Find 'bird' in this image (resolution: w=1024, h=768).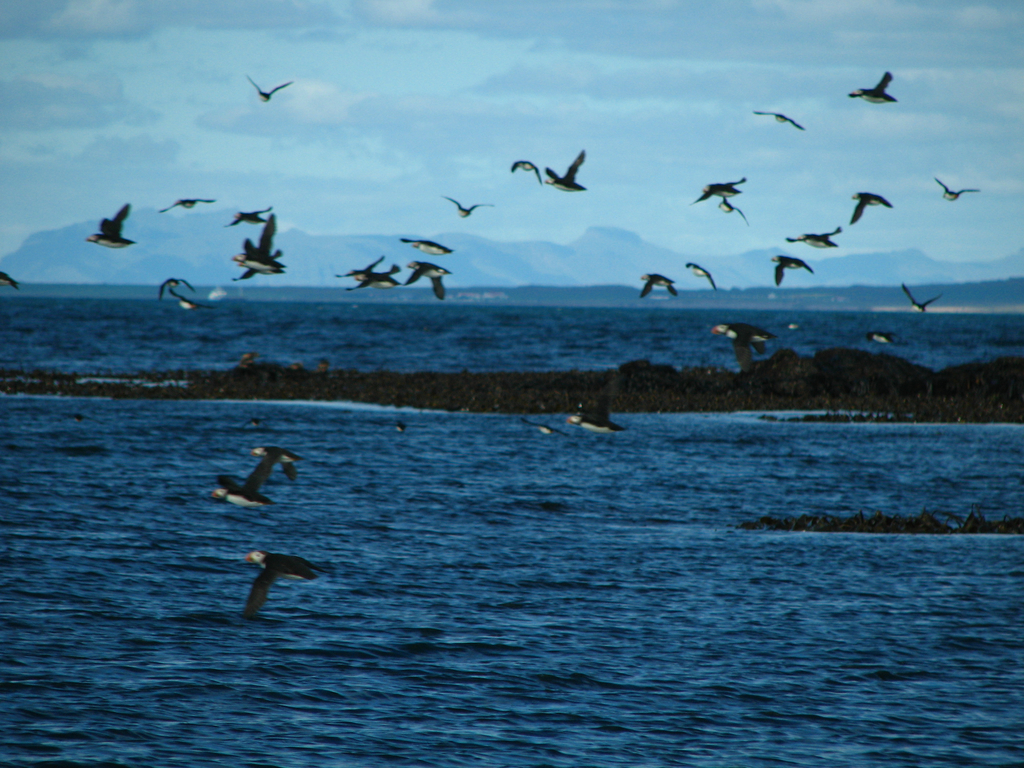
(719,197,749,227).
